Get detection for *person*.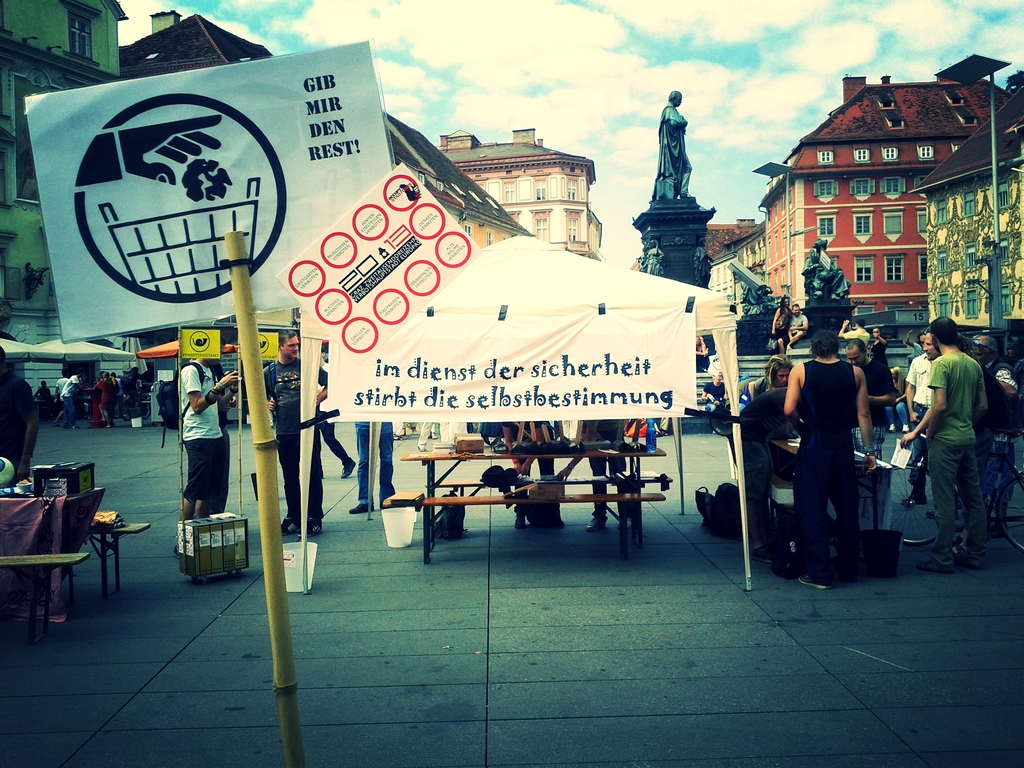
Detection: pyautogui.locateOnScreen(733, 379, 791, 565).
